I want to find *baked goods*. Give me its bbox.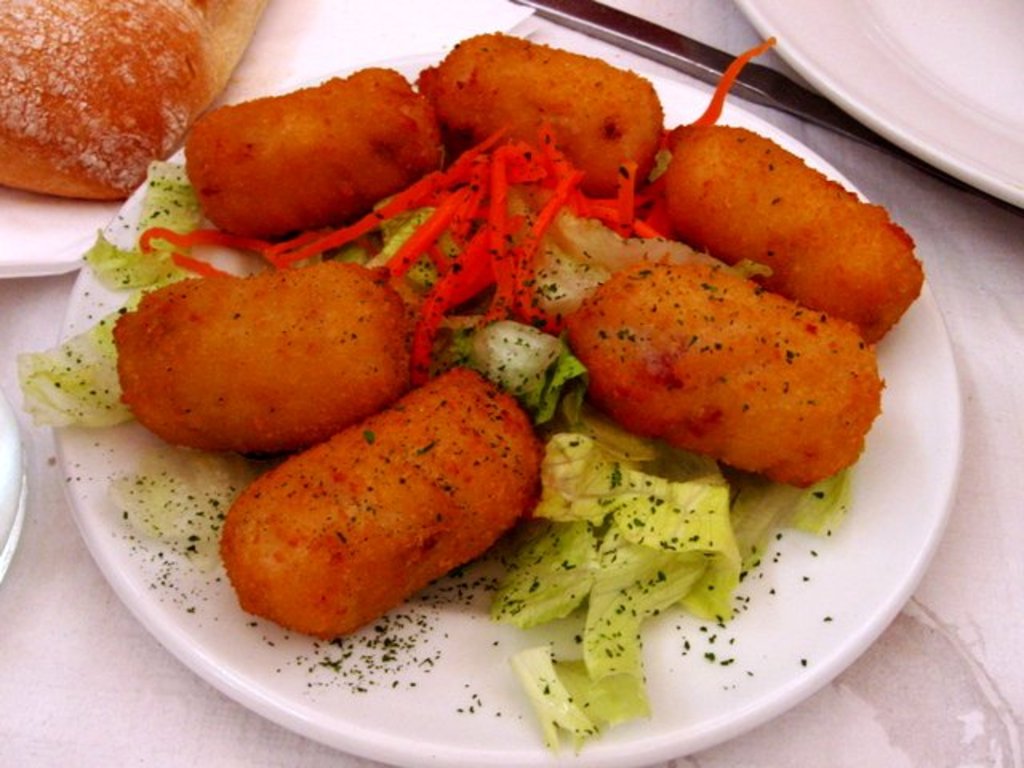
[0, 0, 192, 208].
